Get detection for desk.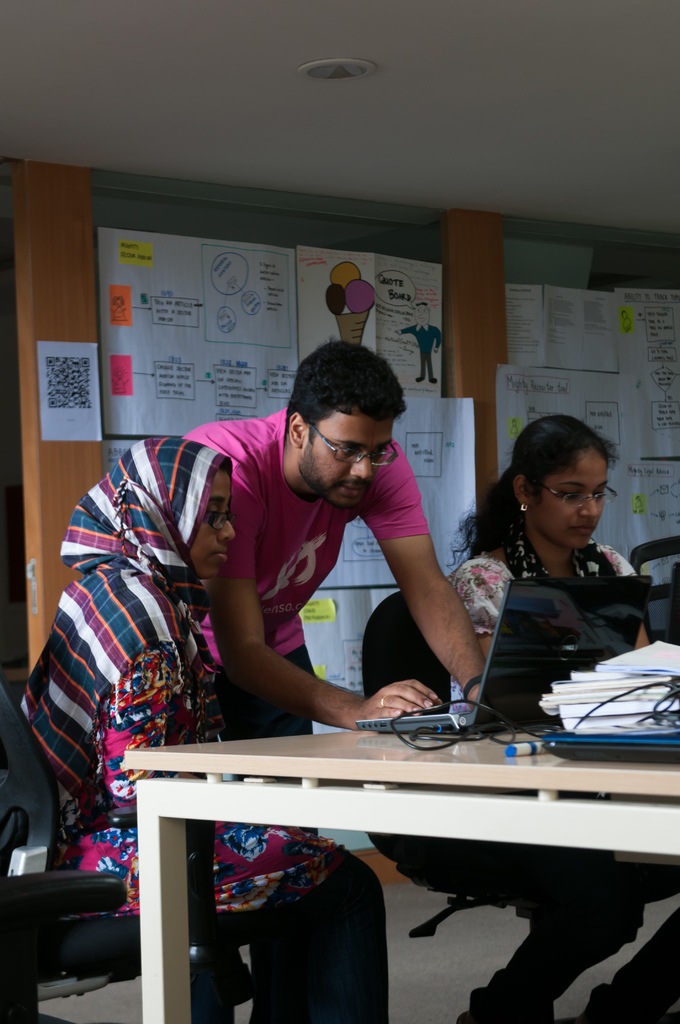
Detection: 88, 703, 679, 997.
